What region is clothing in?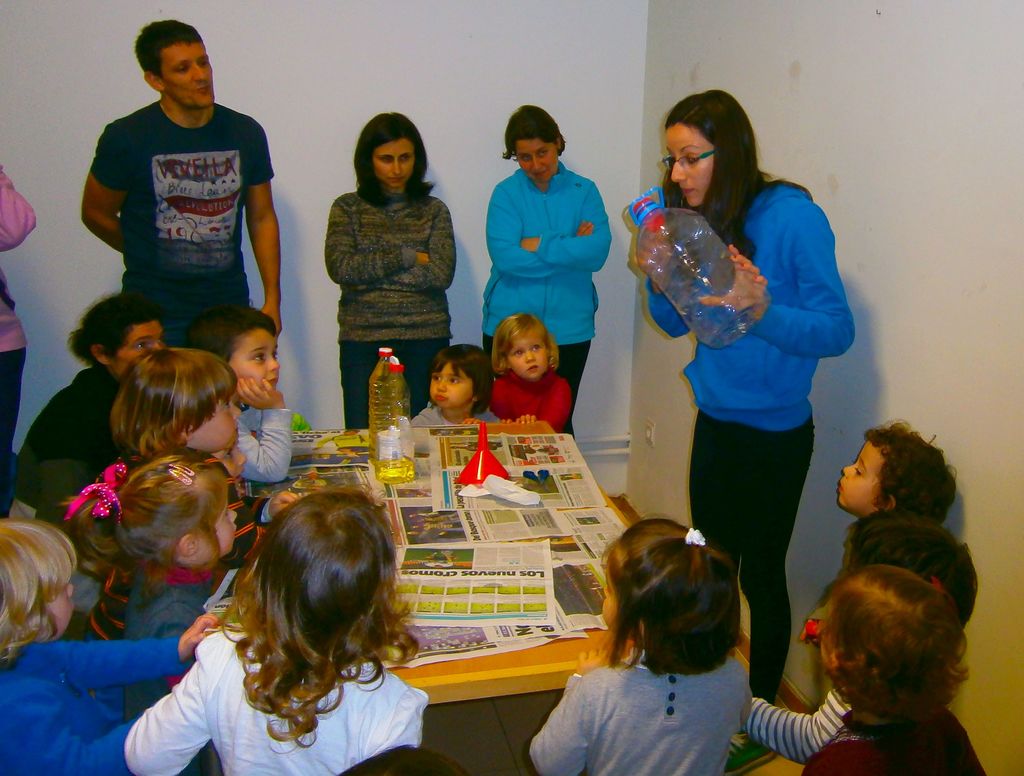
0:158:39:505.
